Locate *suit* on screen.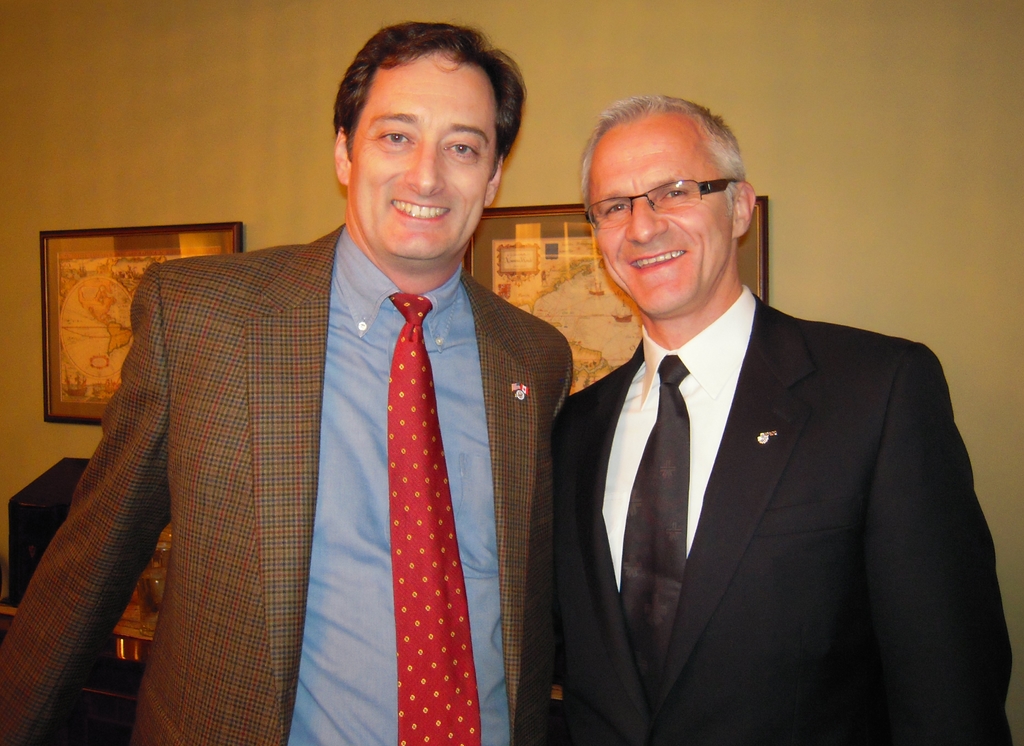
On screen at x1=119, y1=112, x2=717, y2=734.
